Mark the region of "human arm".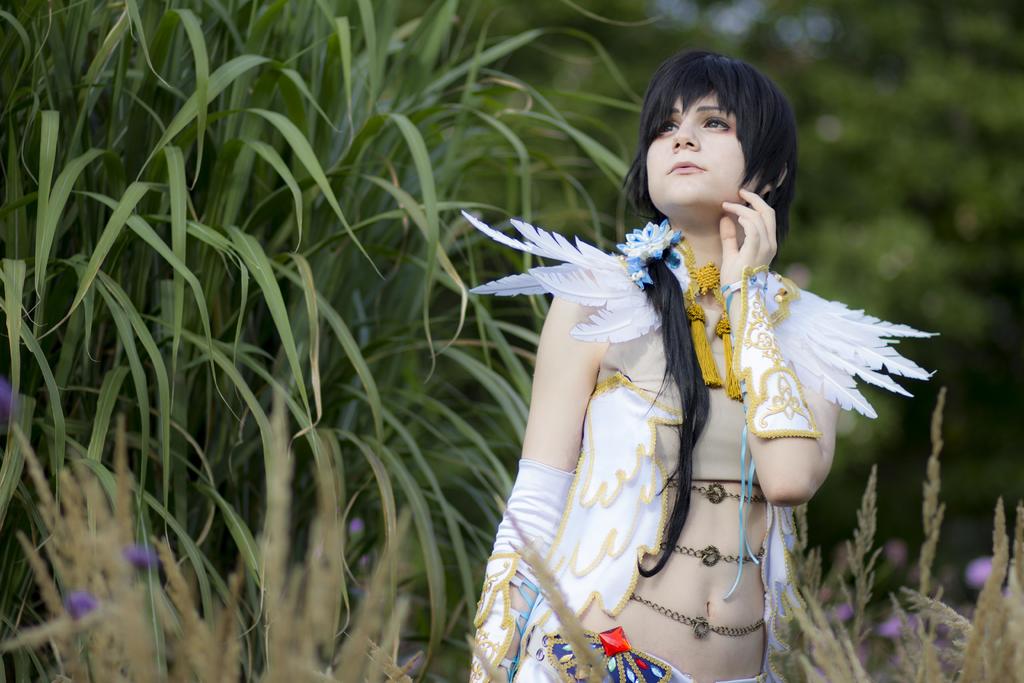
Region: rect(717, 189, 844, 507).
